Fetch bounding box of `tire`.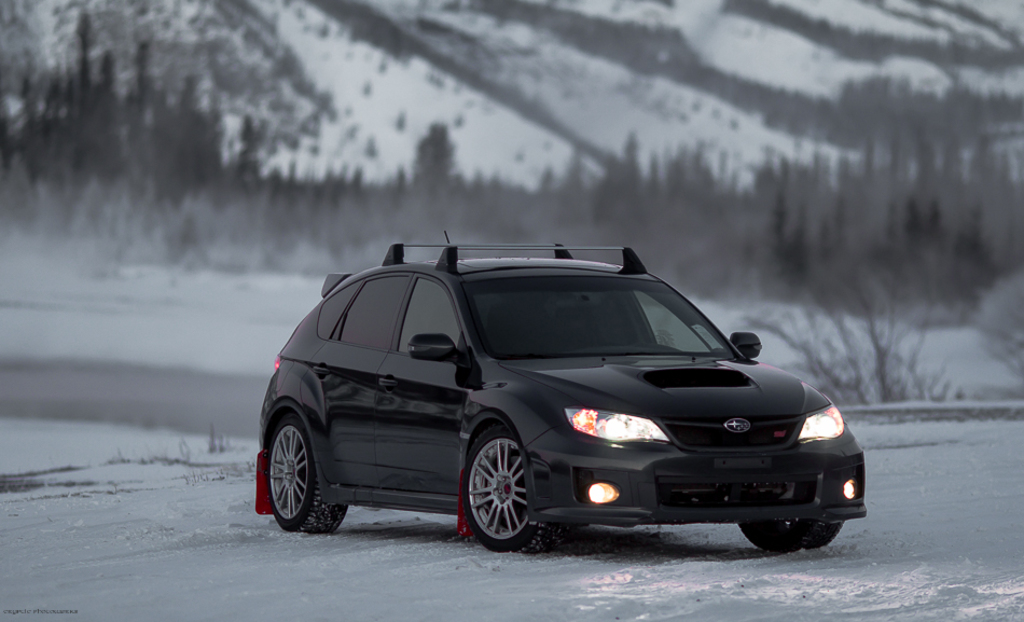
Bbox: bbox(259, 391, 347, 531).
